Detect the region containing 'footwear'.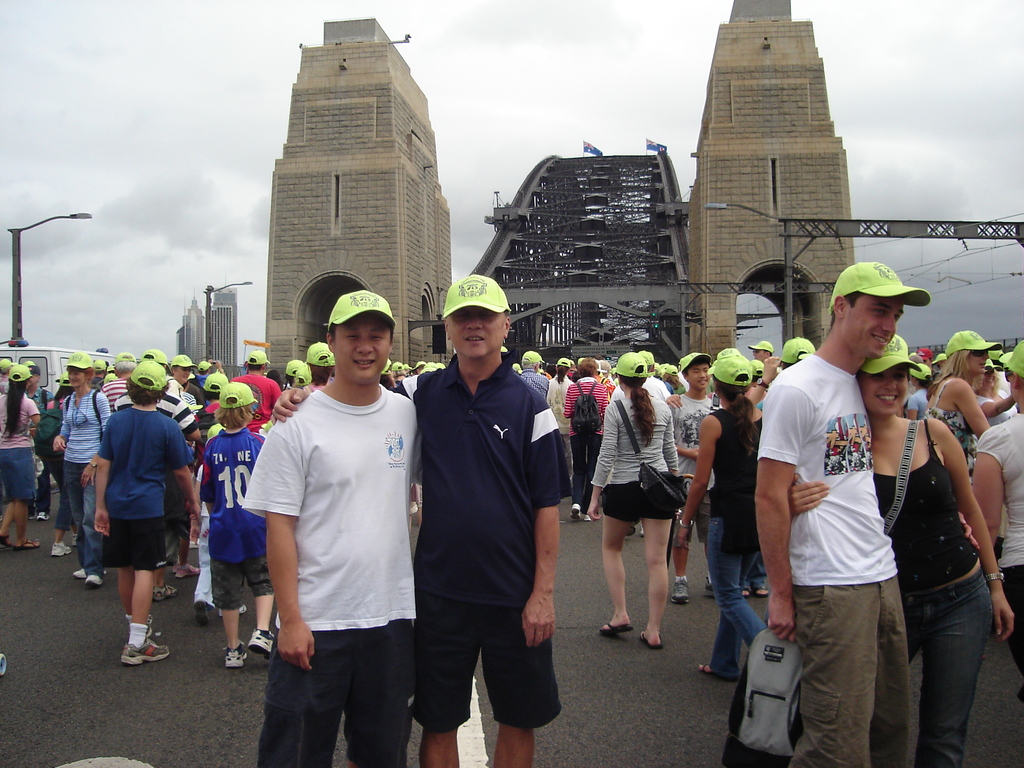
box=[573, 491, 596, 525].
